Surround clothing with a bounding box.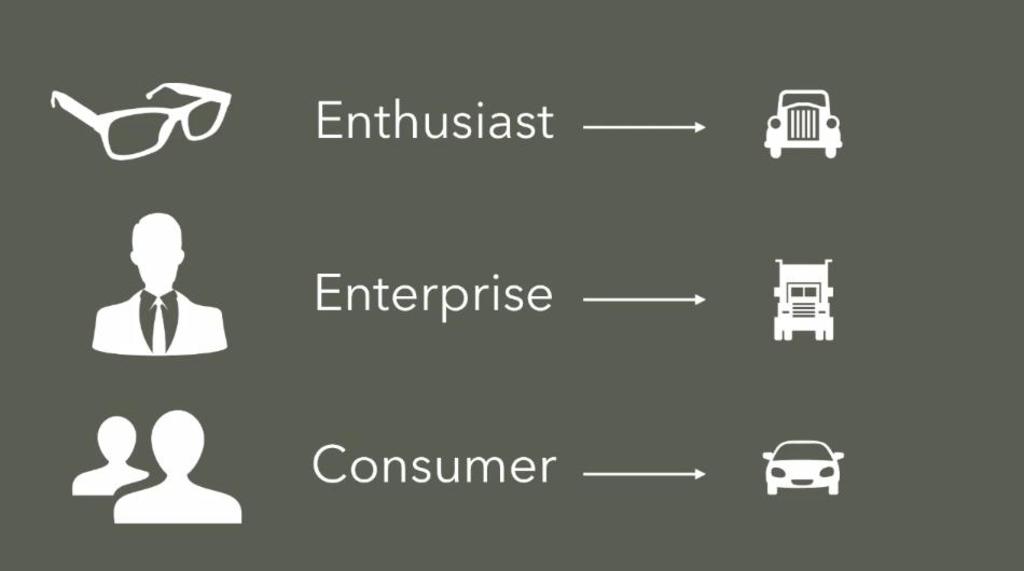
Rect(88, 283, 229, 357).
